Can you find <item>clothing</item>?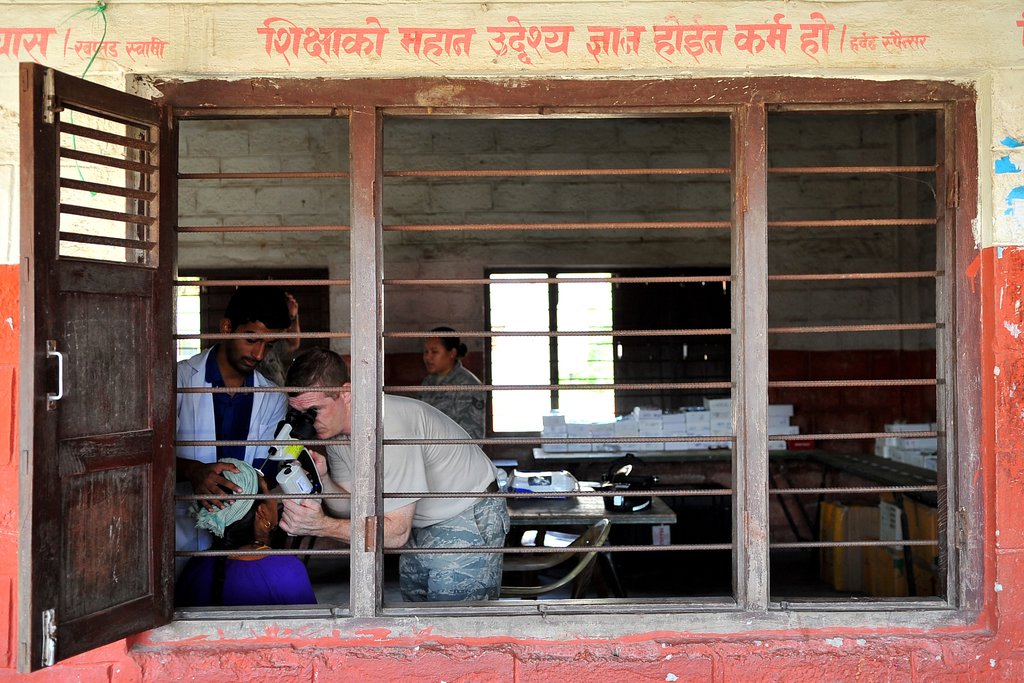
Yes, bounding box: crop(418, 358, 485, 453).
